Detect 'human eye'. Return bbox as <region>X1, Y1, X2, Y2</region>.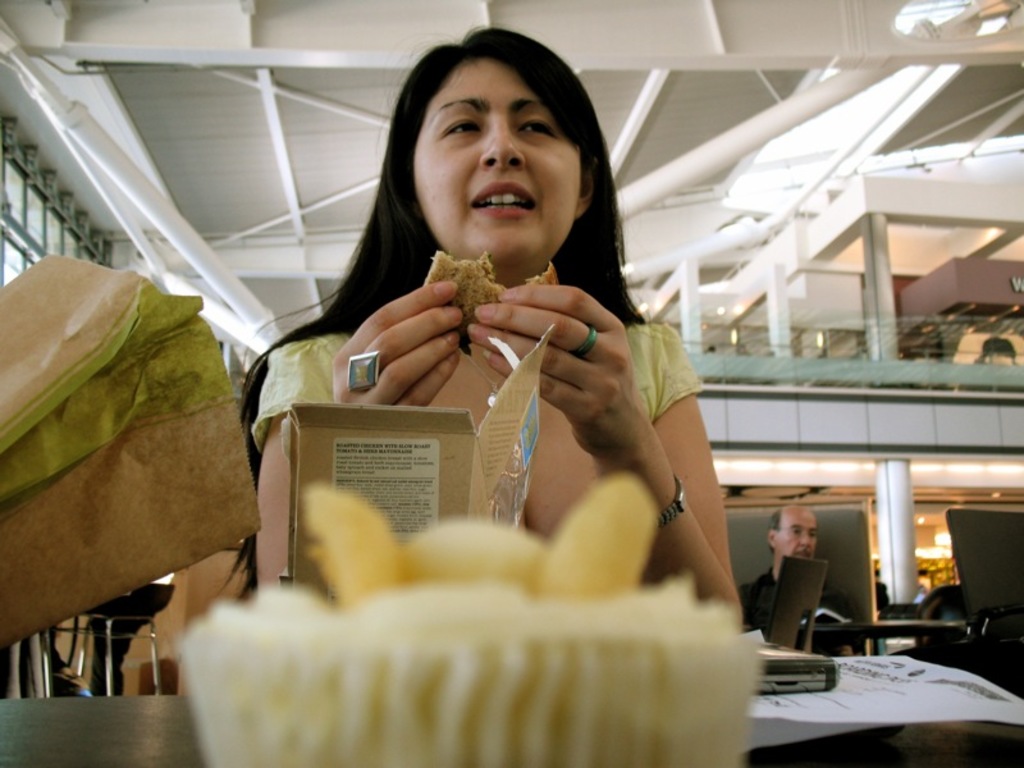
<region>515, 110, 559, 142</region>.
